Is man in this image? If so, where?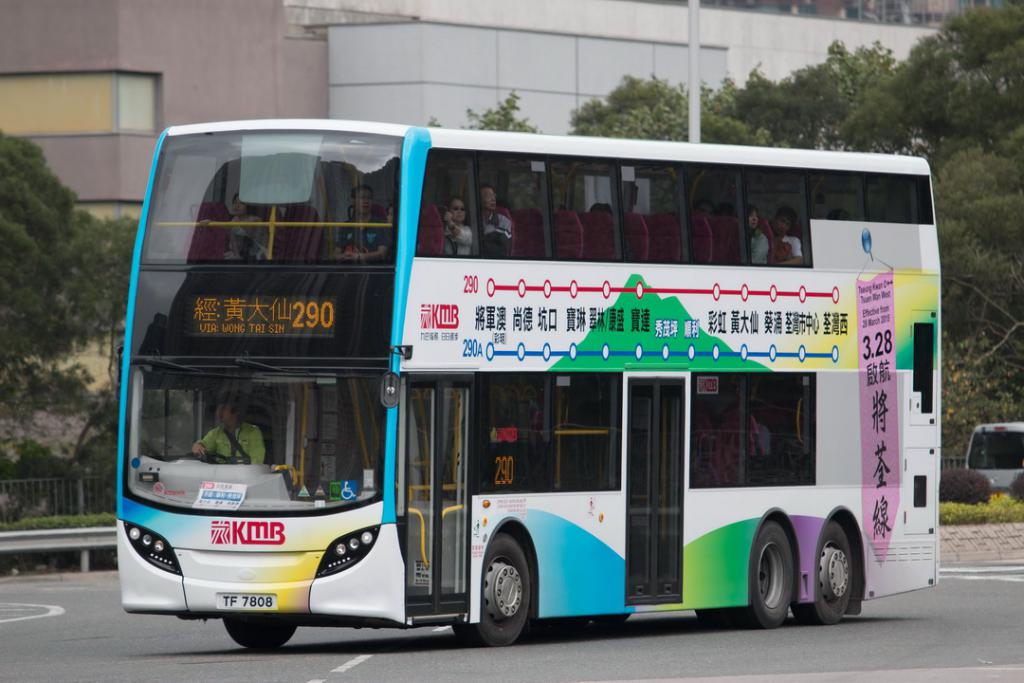
Yes, at locate(688, 196, 718, 216).
